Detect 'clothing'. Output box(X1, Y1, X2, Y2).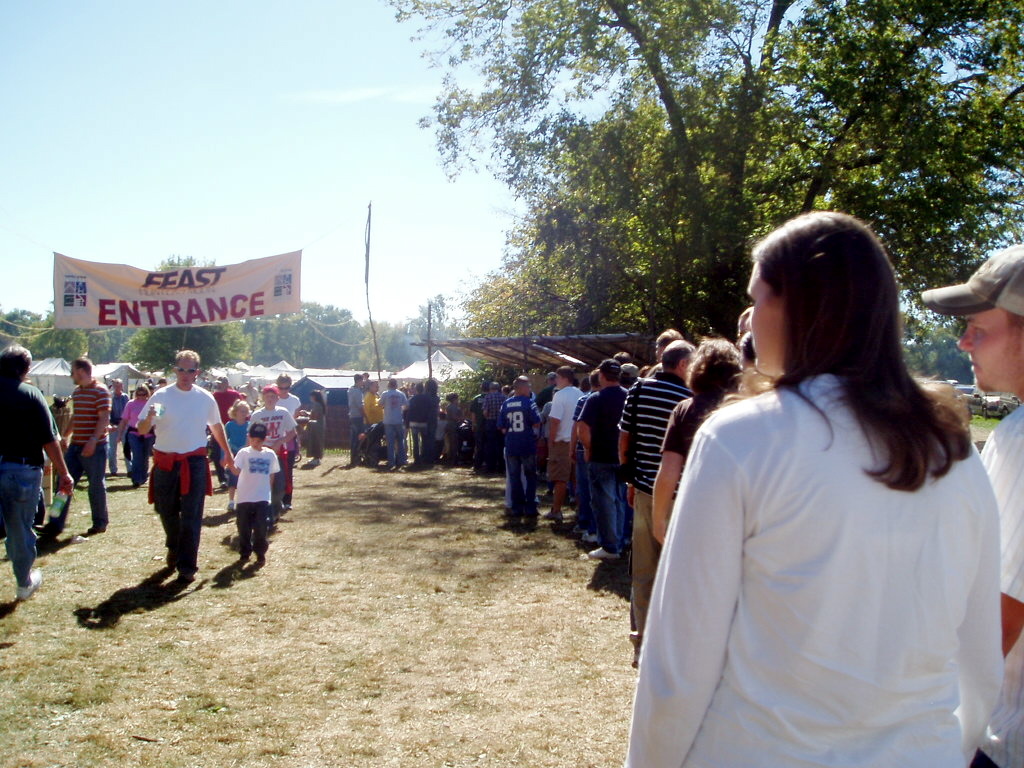
box(231, 446, 285, 557).
